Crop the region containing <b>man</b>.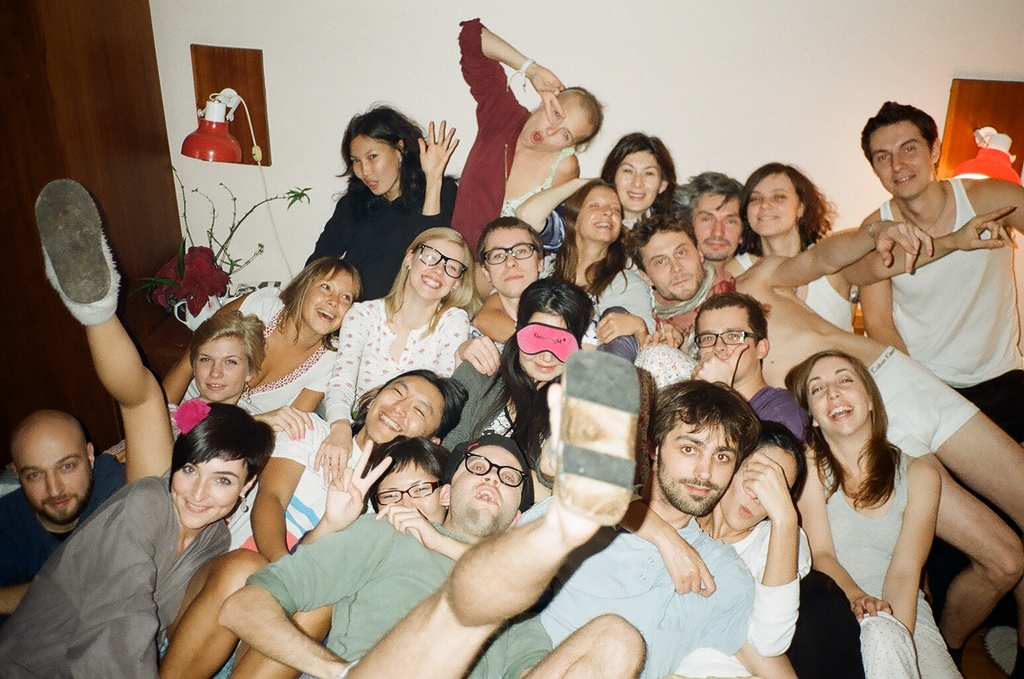
Crop region: (634, 209, 1023, 645).
